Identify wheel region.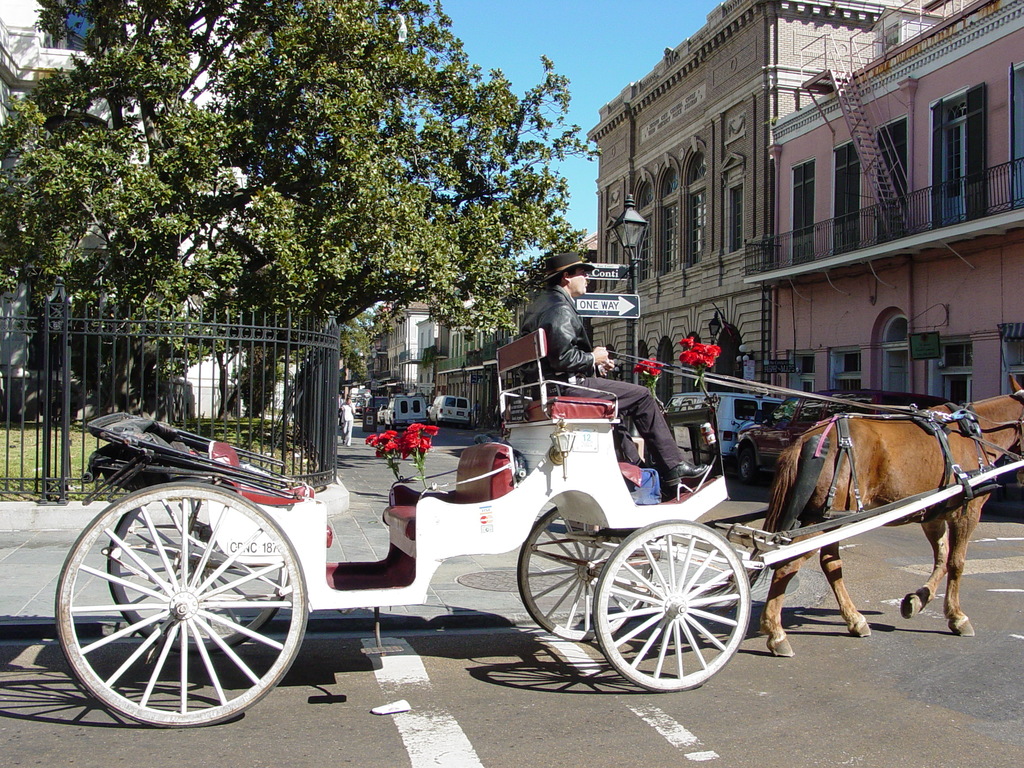
Region: region(515, 504, 654, 639).
